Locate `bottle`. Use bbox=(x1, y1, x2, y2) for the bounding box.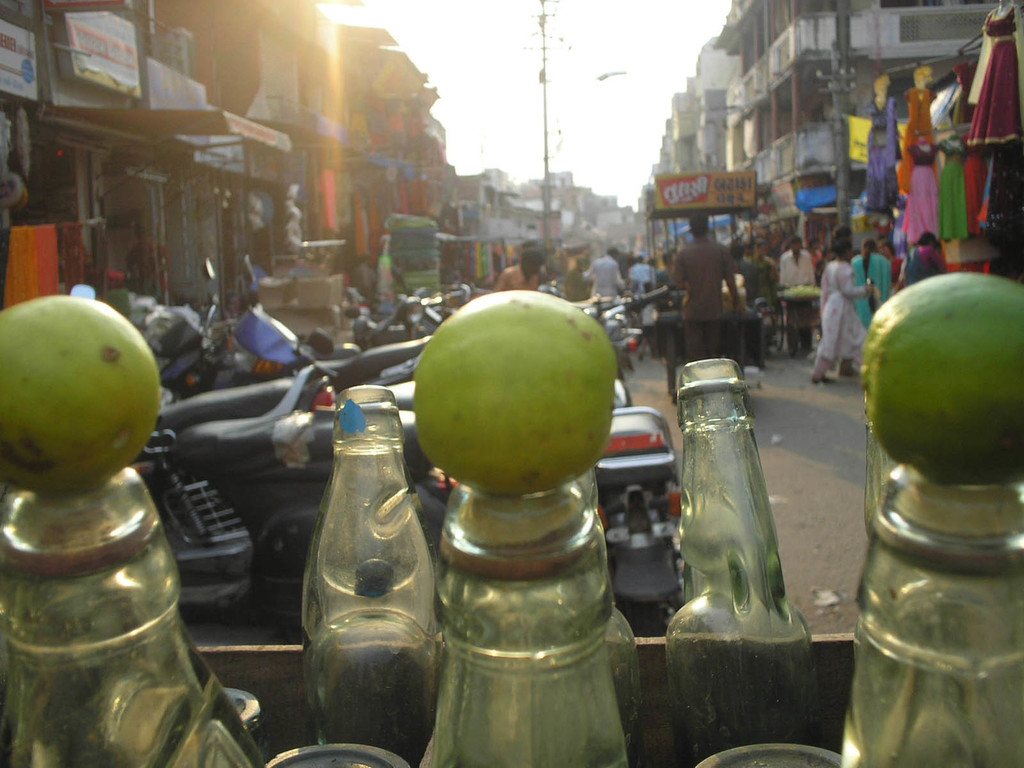
bbox=(0, 467, 269, 767).
